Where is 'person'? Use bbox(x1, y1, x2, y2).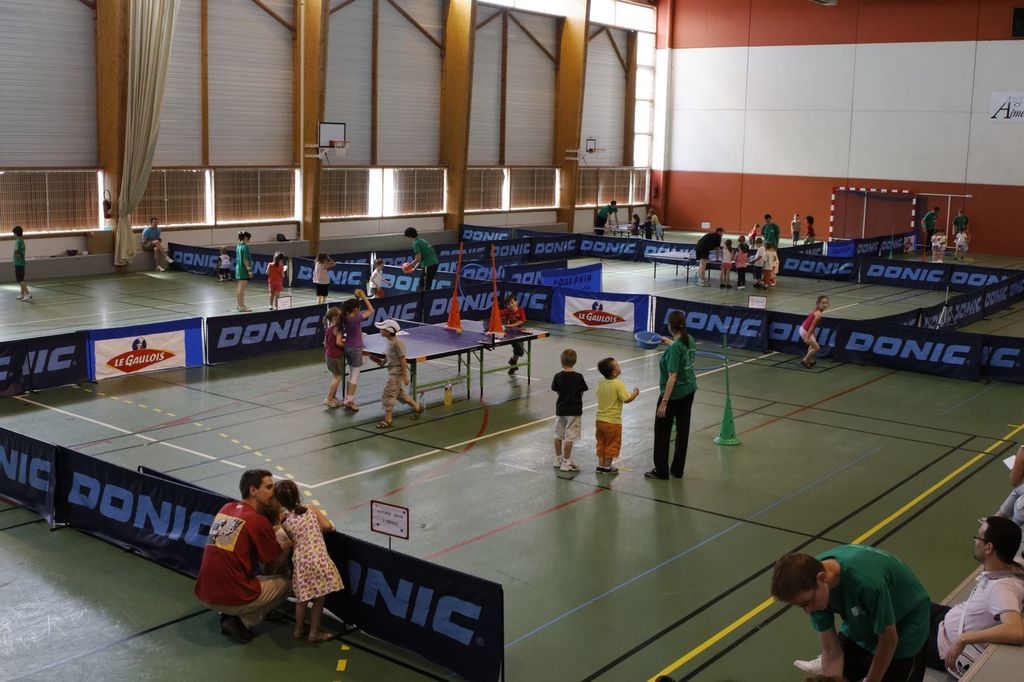
bbox(920, 207, 941, 255).
